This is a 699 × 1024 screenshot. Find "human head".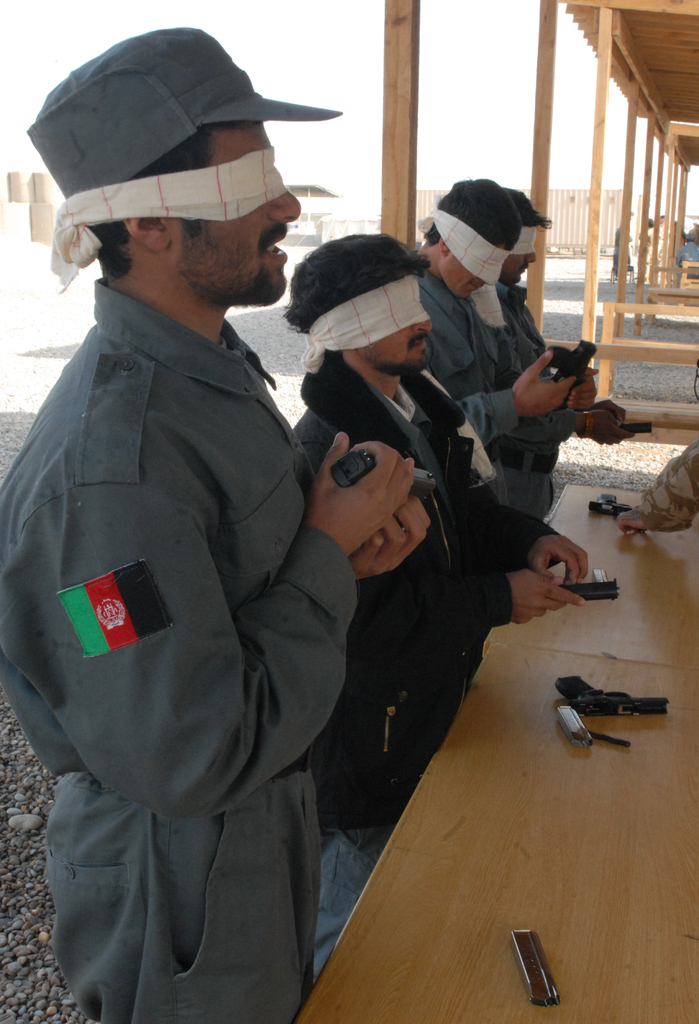
Bounding box: rect(22, 25, 345, 330).
